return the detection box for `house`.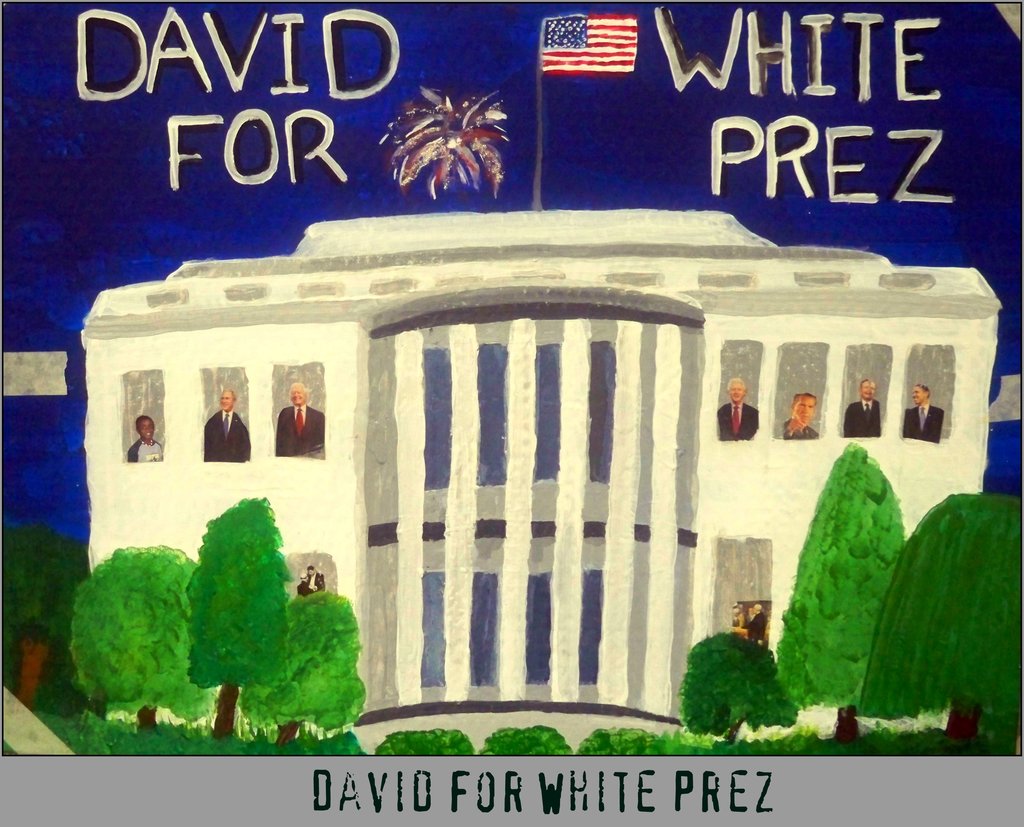
58 118 1023 728.
